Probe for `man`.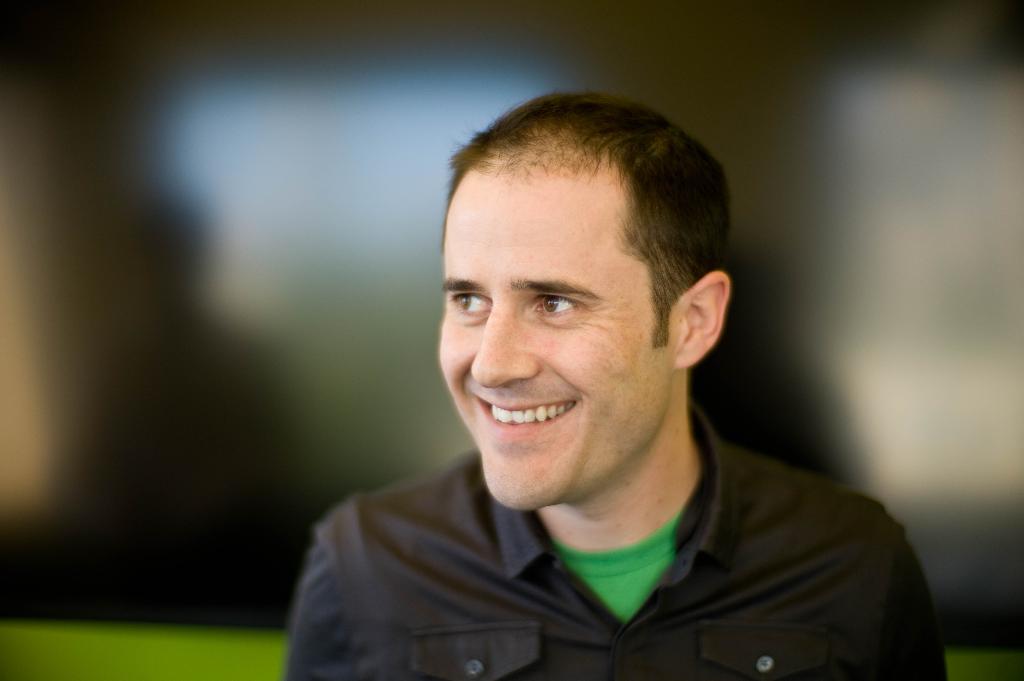
Probe result: <box>278,86,956,680</box>.
